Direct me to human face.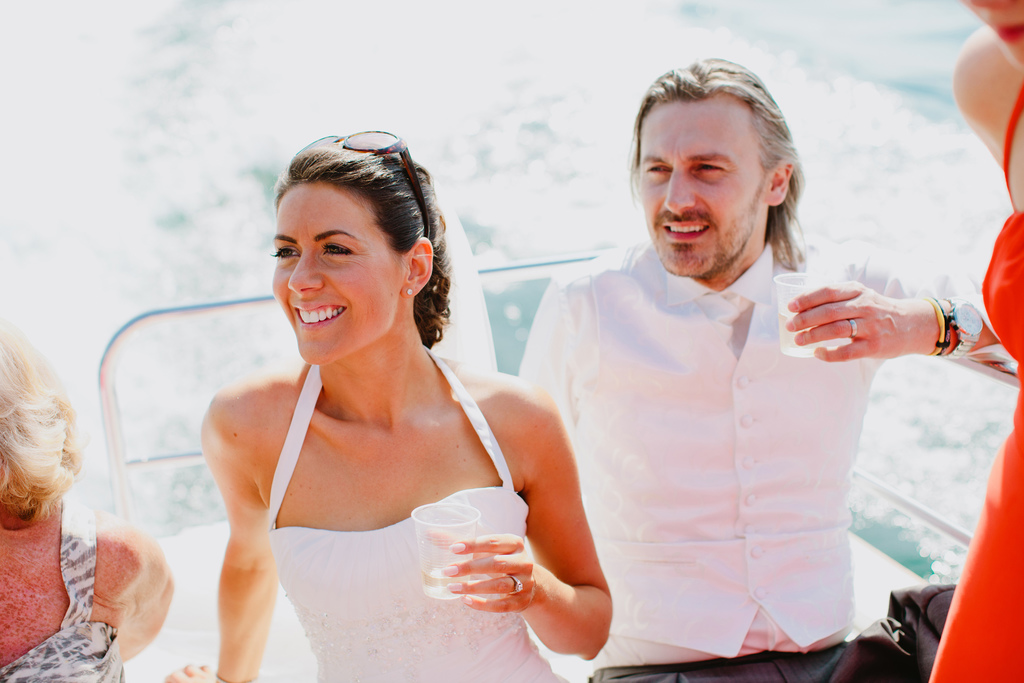
Direction: 628,95,762,285.
